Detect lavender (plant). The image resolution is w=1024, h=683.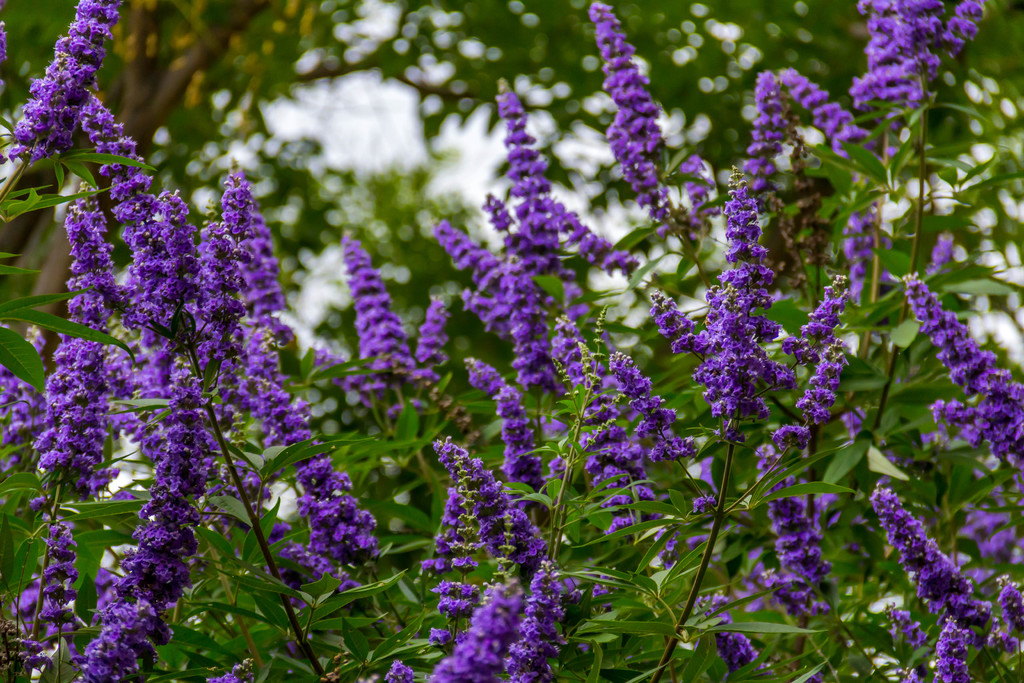
region(431, 429, 561, 605).
